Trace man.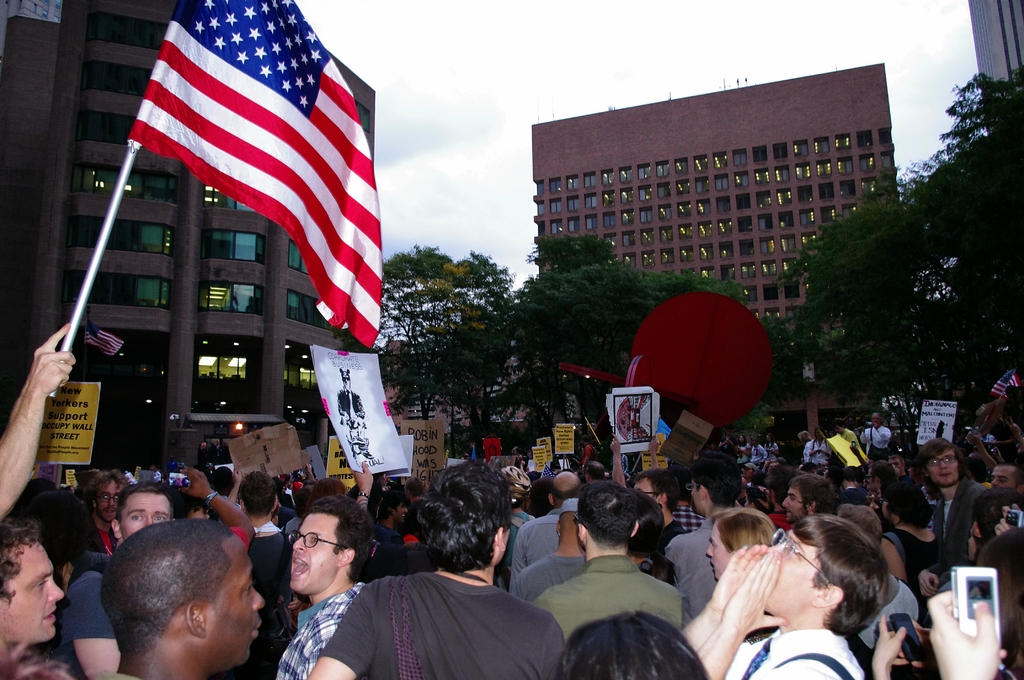
Traced to (left=835, top=419, right=861, bottom=450).
